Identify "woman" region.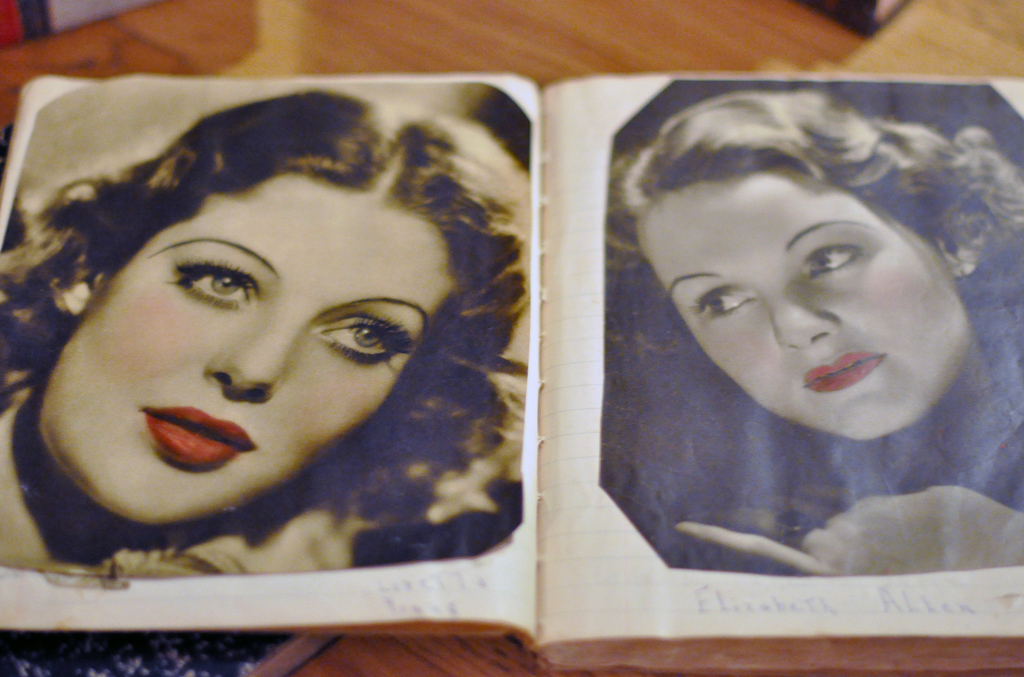
Region: 0:90:536:569.
